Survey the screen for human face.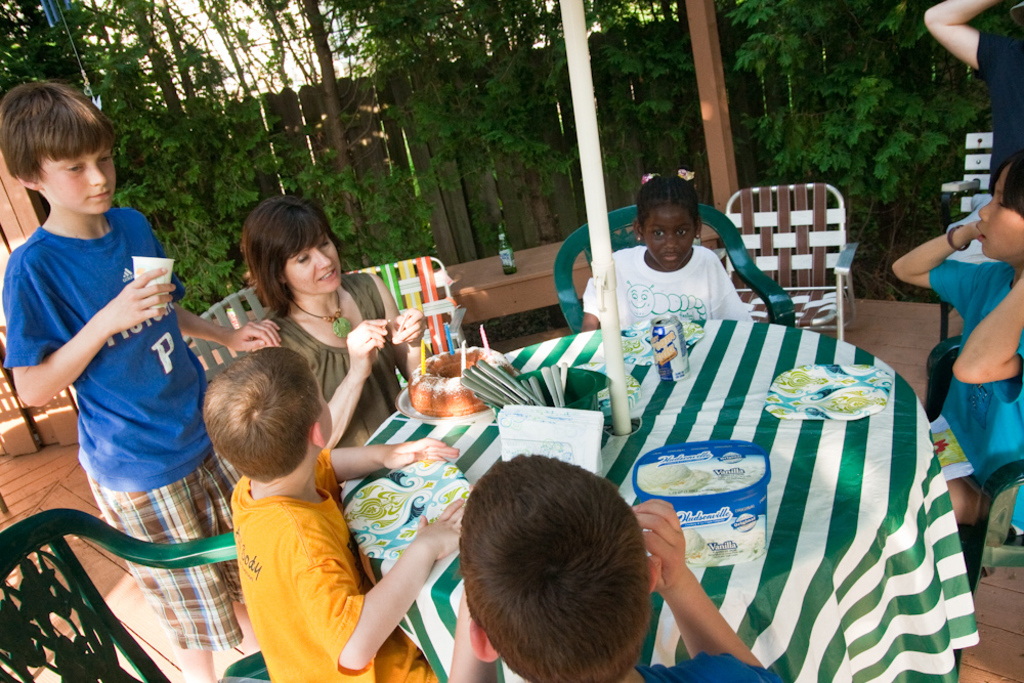
Survey found: rect(36, 145, 119, 216).
